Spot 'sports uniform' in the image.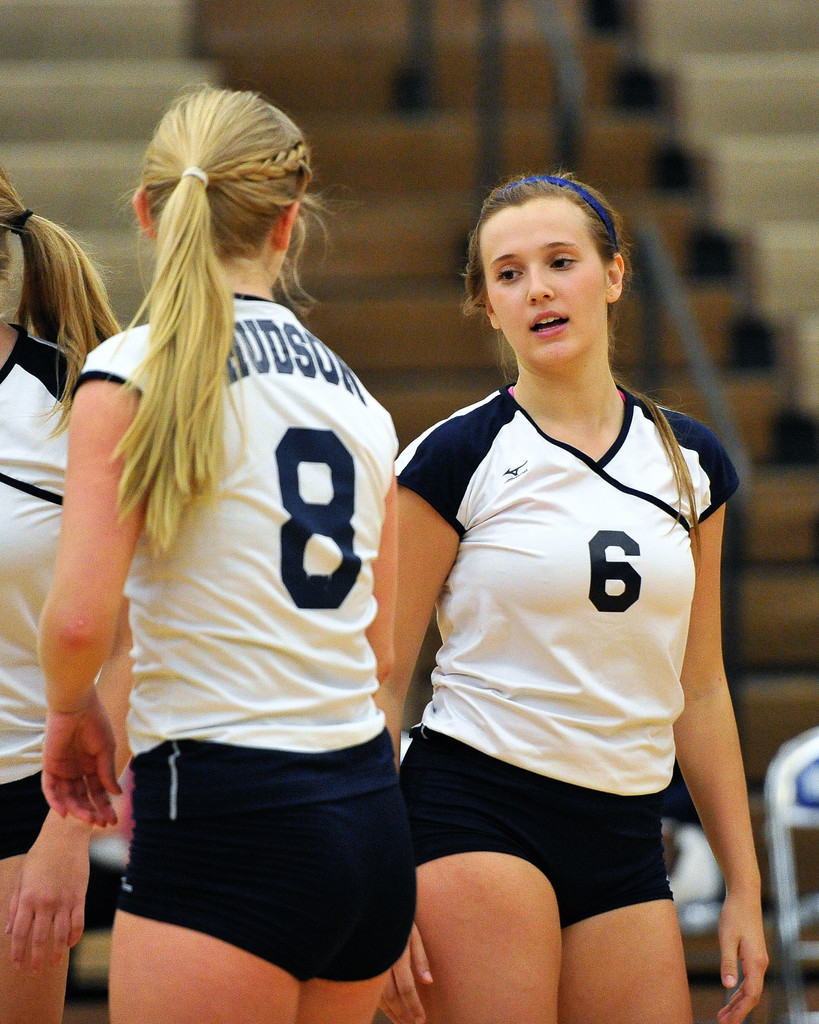
'sports uniform' found at [70, 292, 406, 982].
